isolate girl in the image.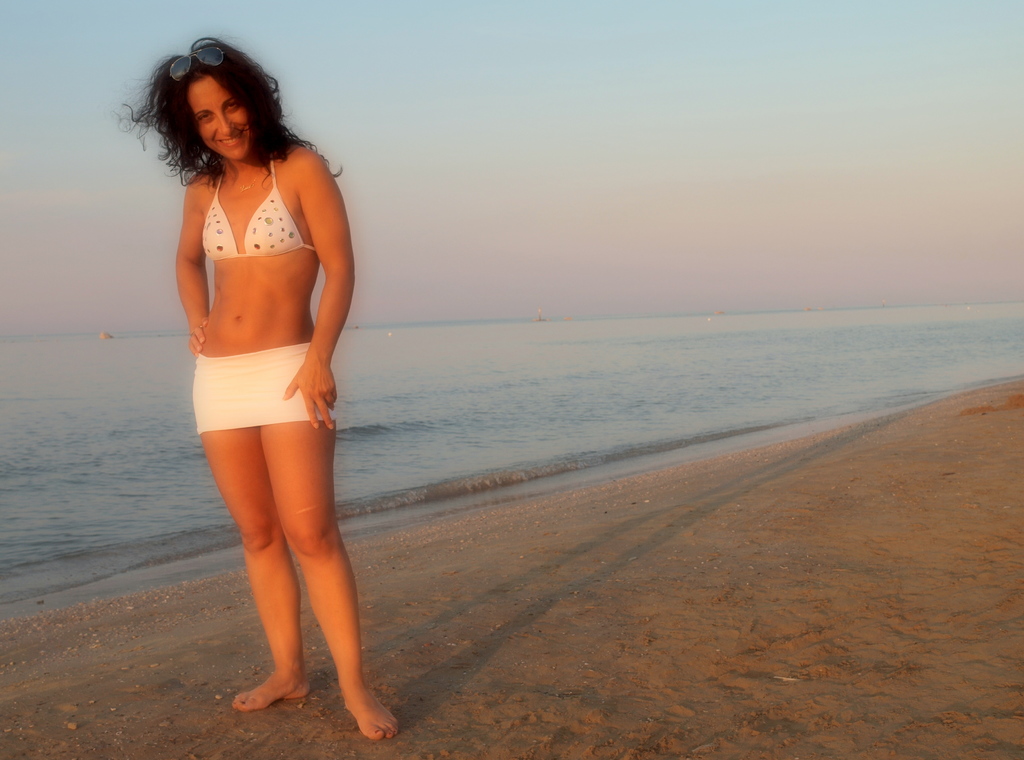
Isolated region: region(113, 36, 401, 742).
